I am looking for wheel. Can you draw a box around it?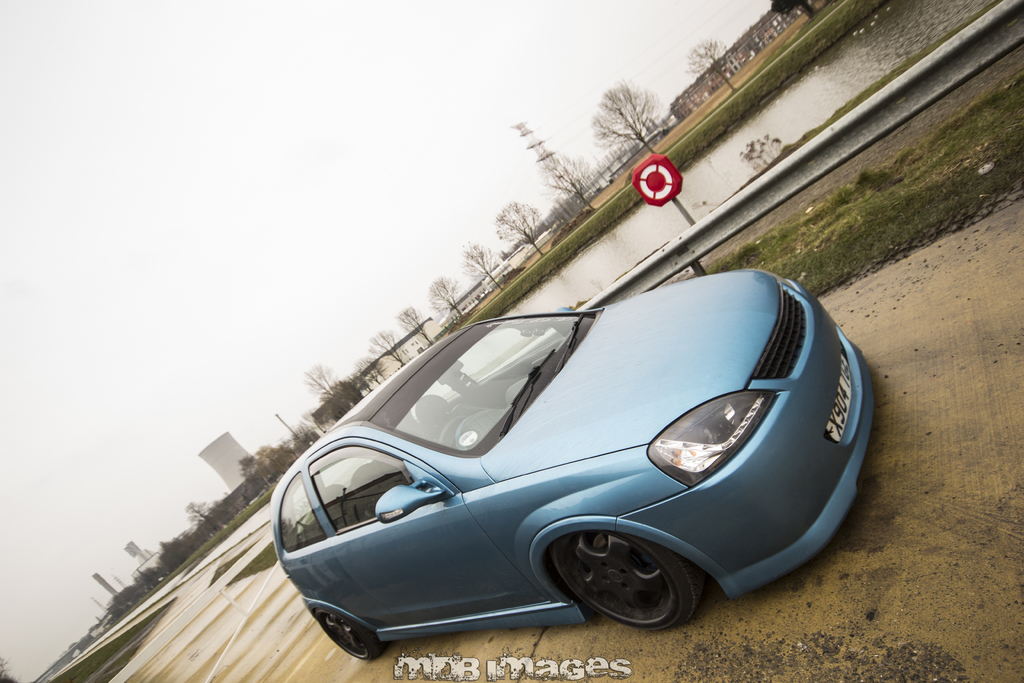
Sure, the bounding box is select_region(545, 531, 709, 629).
